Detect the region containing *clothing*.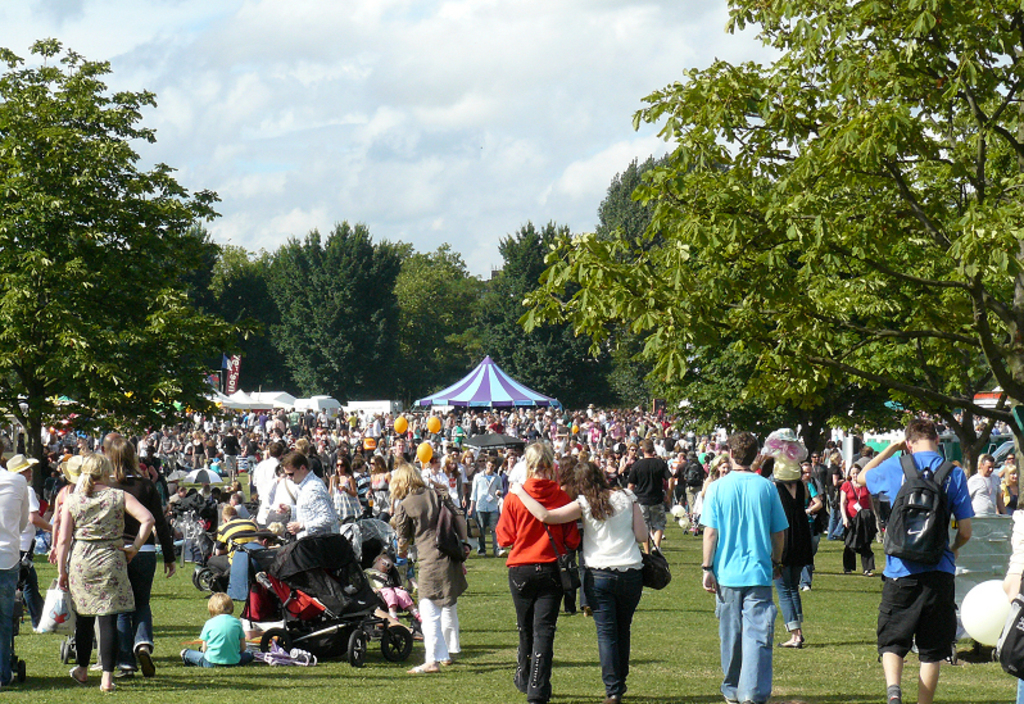
[x1=694, y1=468, x2=793, y2=703].
